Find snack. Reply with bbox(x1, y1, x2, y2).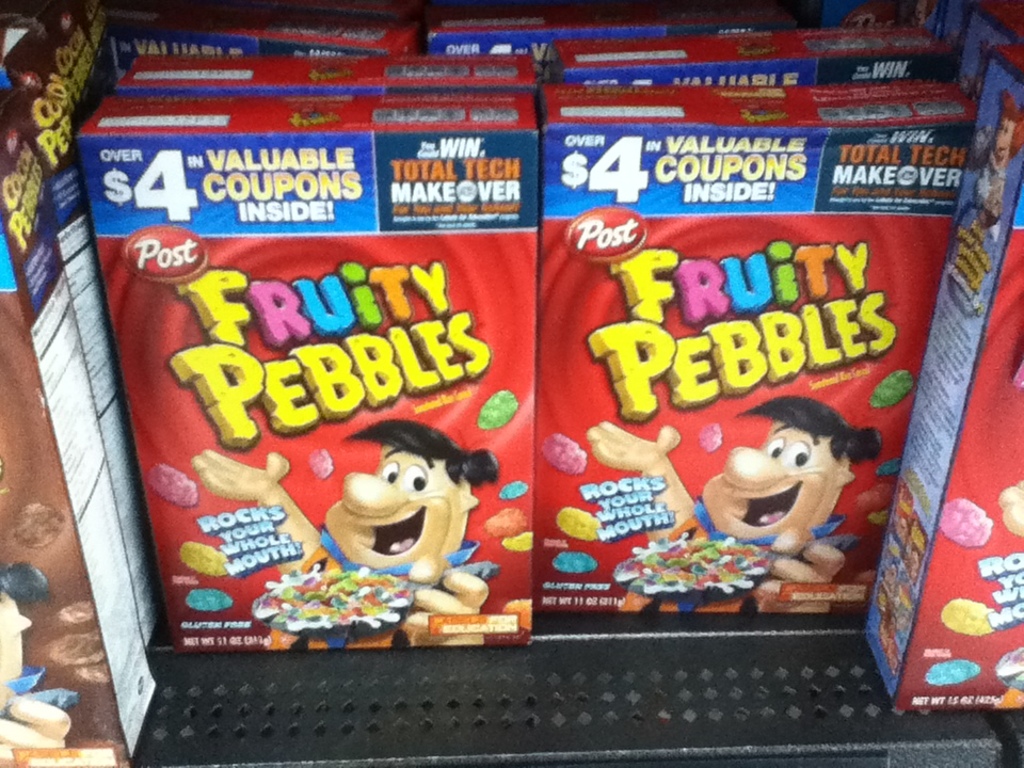
bbox(487, 509, 530, 537).
